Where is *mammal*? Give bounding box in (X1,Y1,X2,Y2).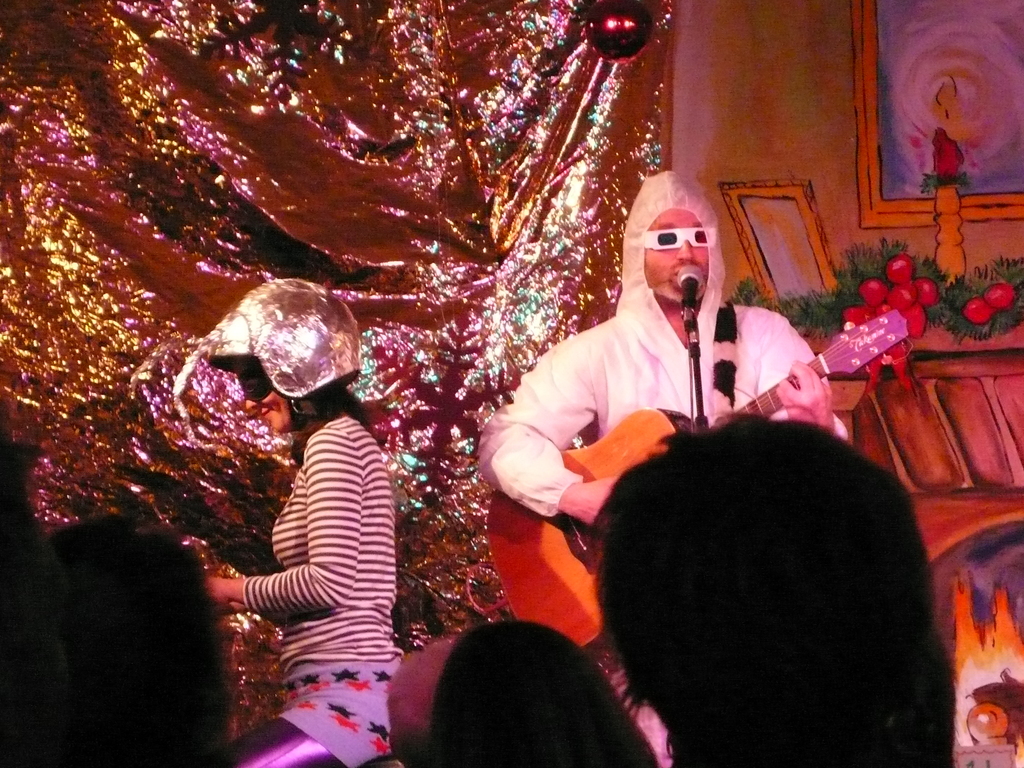
(387,634,456,767).
